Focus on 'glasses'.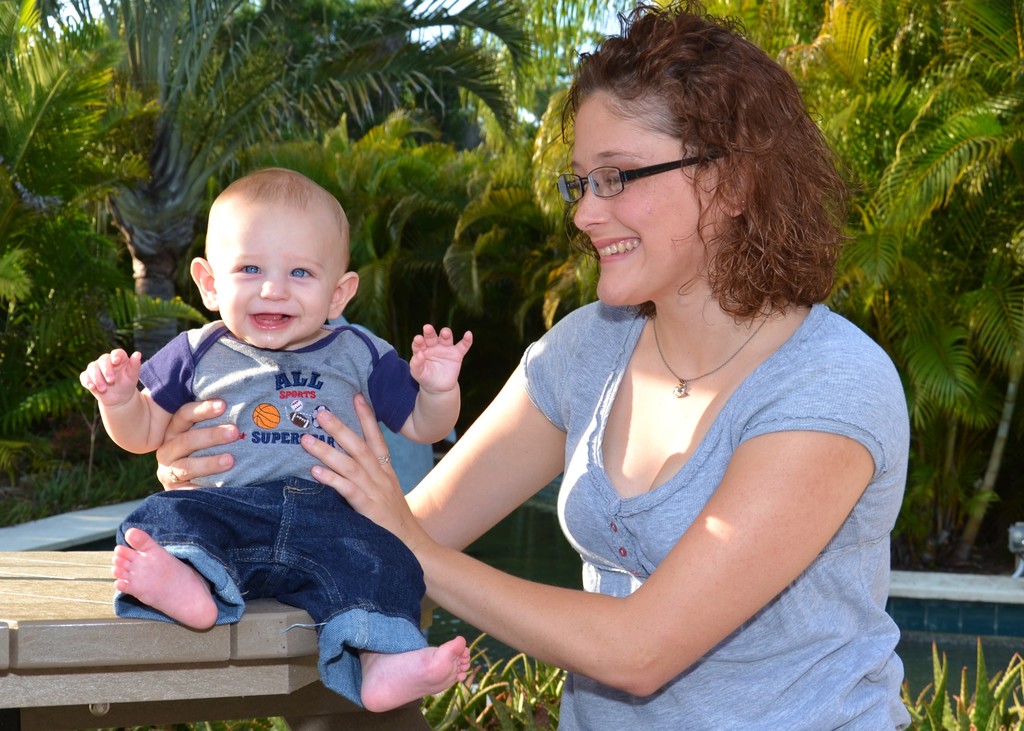
Focused at 554, 155, 729, 205.
